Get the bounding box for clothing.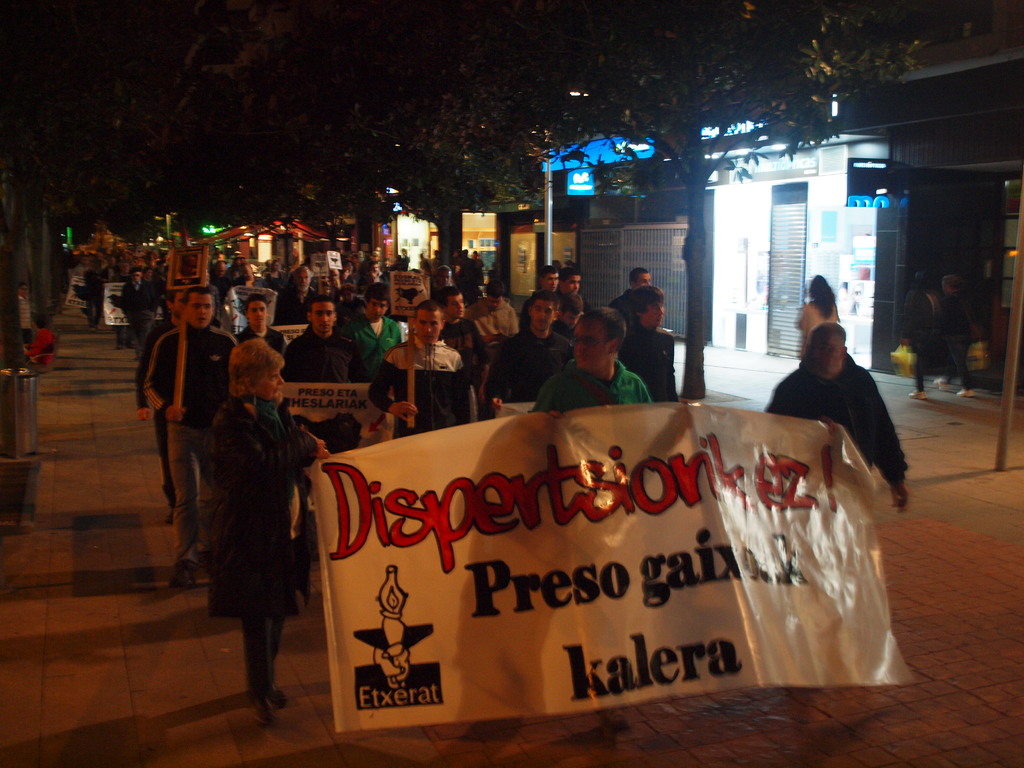
Rect(790, 291, 851, 357).
